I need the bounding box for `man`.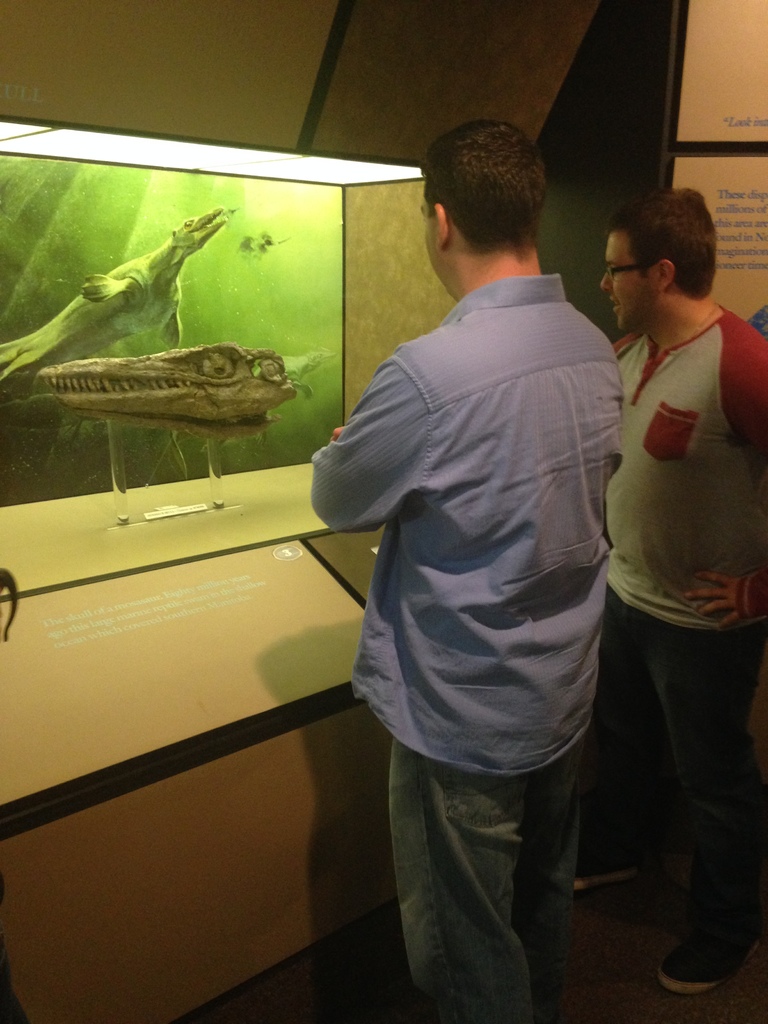
Here it is: locate(292, 110, 630, 1023).
